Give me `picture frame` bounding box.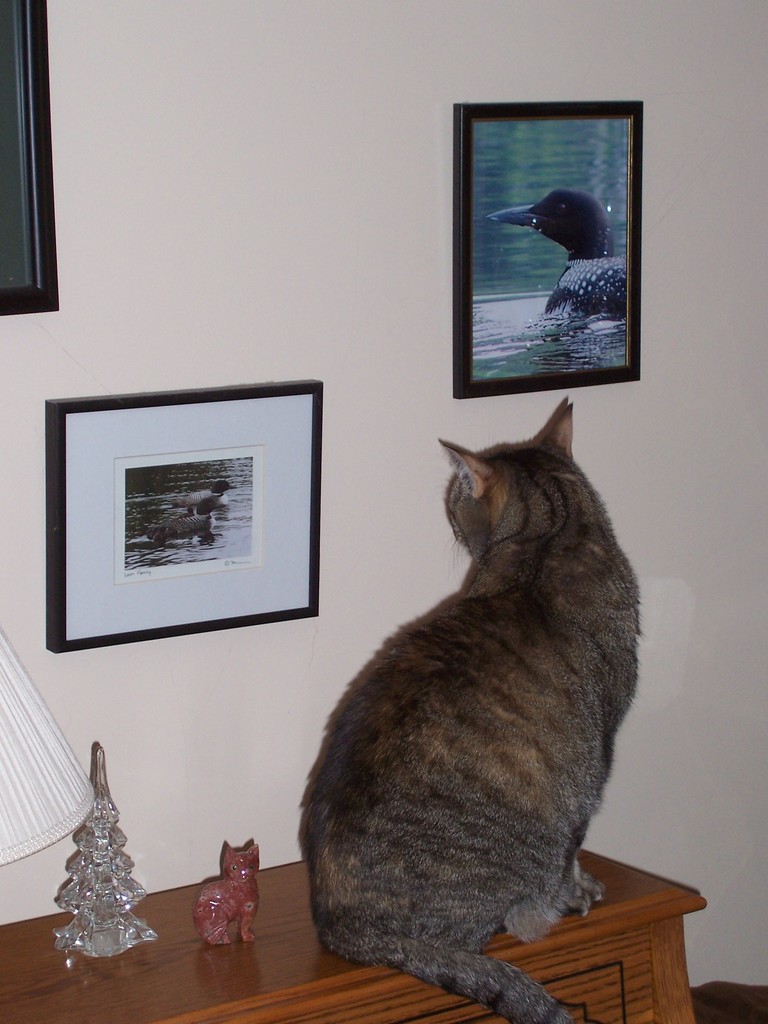
<region>48, 386, 328, 641</region>.
